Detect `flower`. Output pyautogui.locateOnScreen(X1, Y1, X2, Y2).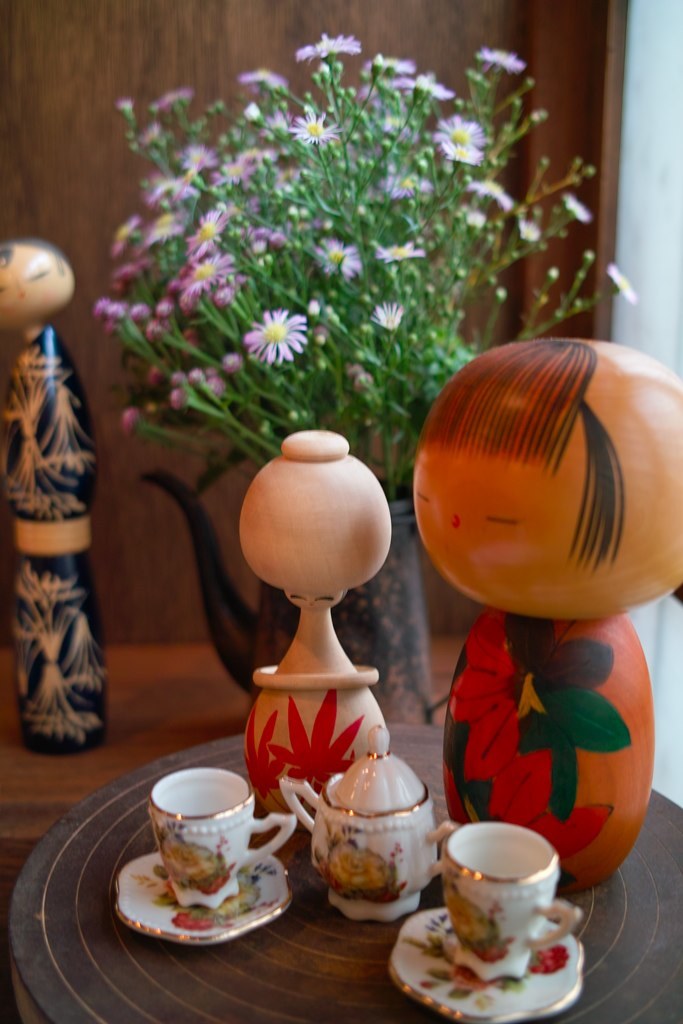
pyautogui.locateOnScreen(241, 705, 295, 813).
